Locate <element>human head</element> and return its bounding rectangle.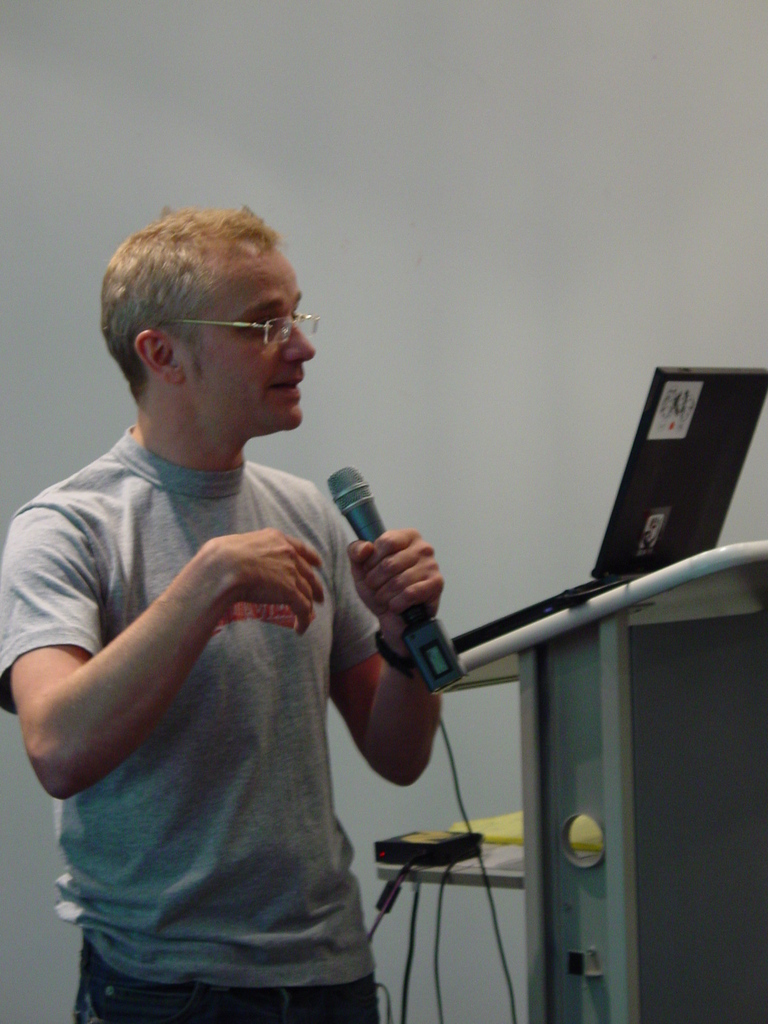
(x1=96, y1=193, x2=317, y2=422).
